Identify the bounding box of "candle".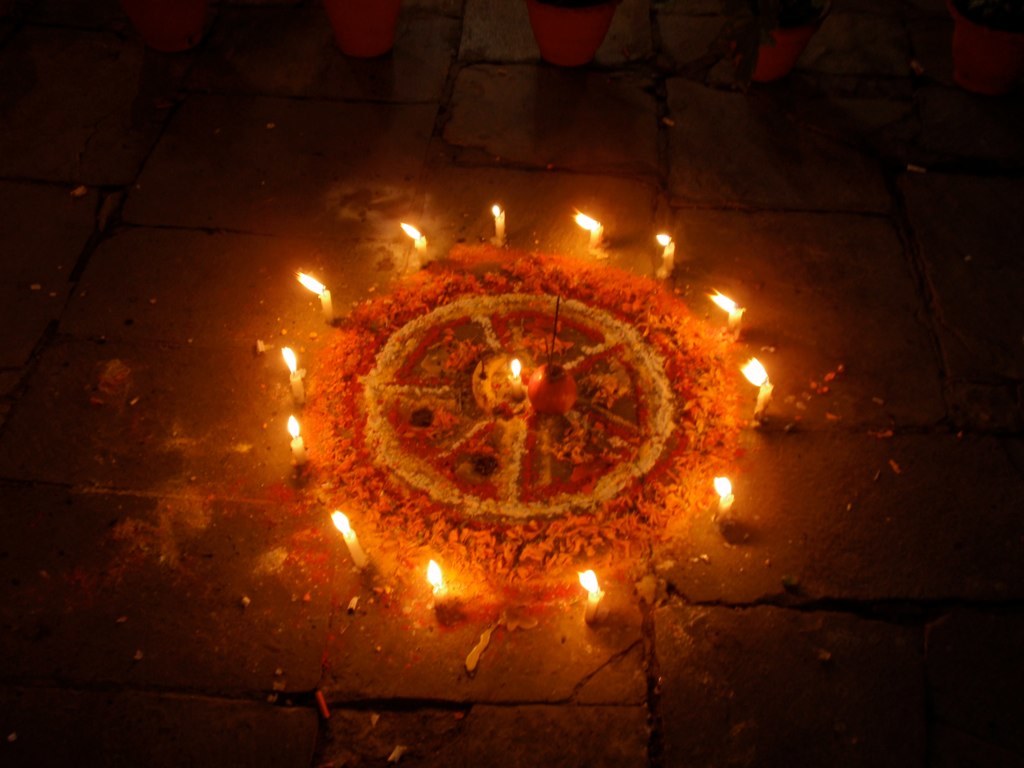
{"left": 579, "top": 571, "right": 600, "bottom": 626}.
